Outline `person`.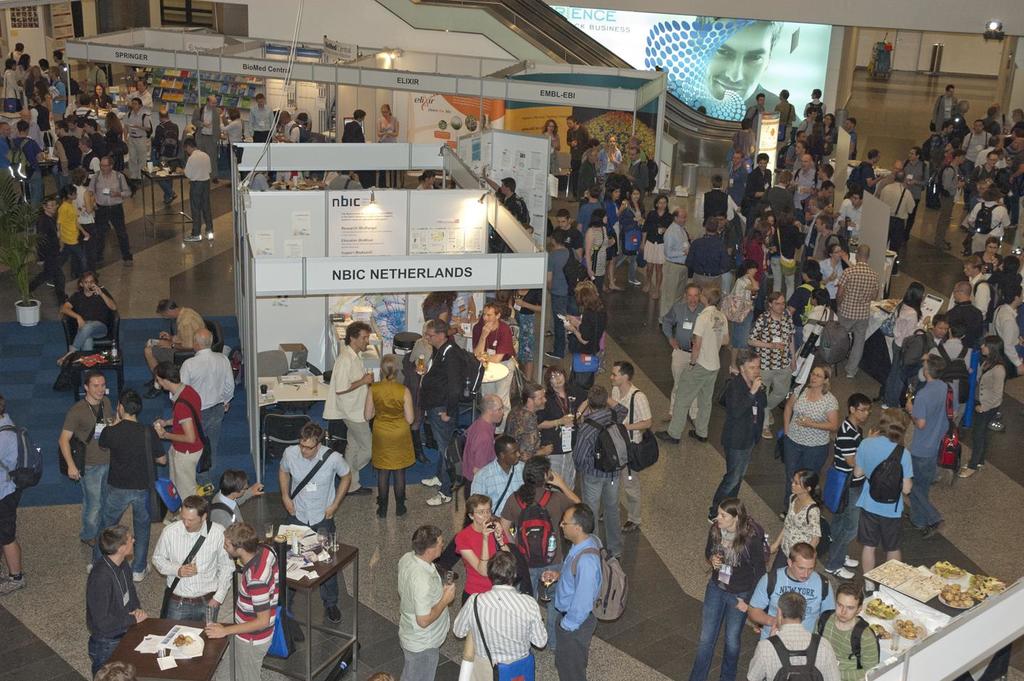
Outline: locate(502, 381, 558, 488).
